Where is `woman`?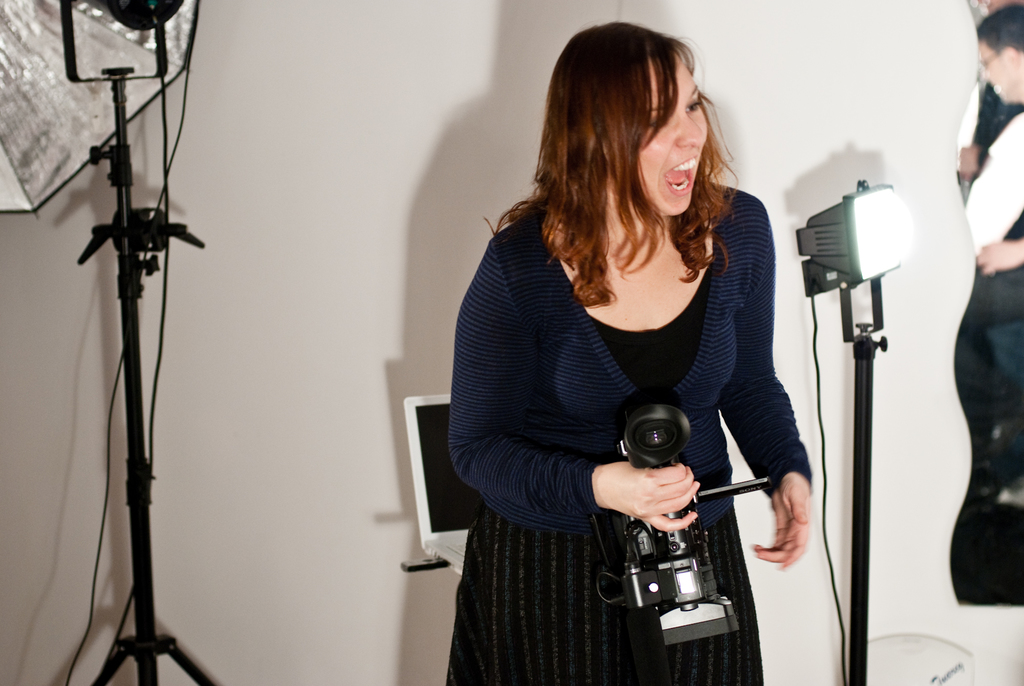
bbox=[439, 22, 814, 685].
